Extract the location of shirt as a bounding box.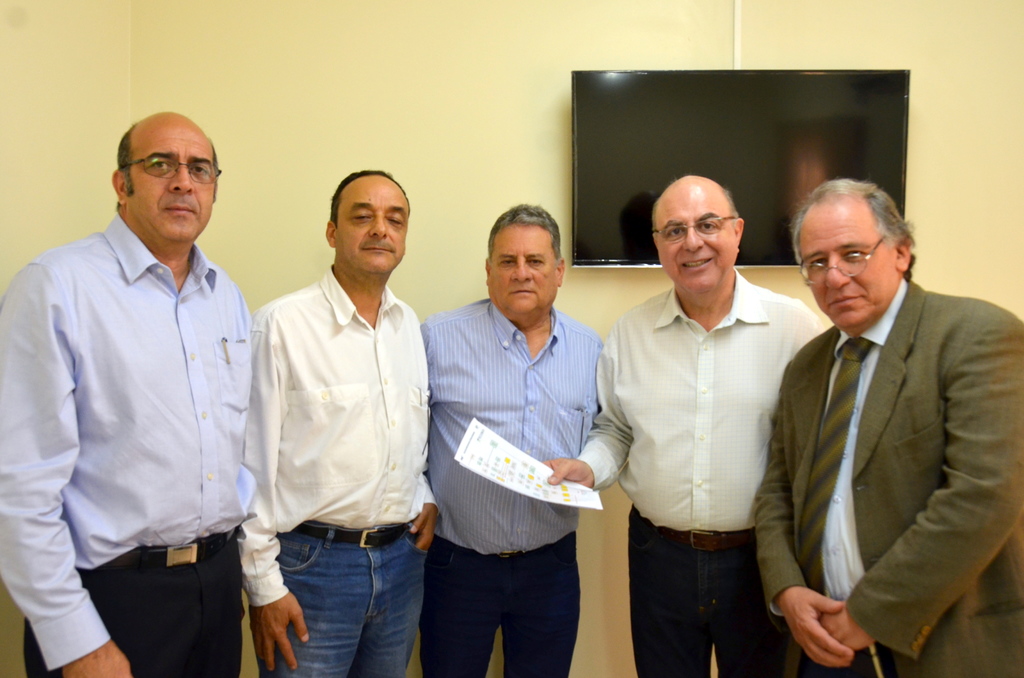
select_region(744, 273, 1023, 677).
